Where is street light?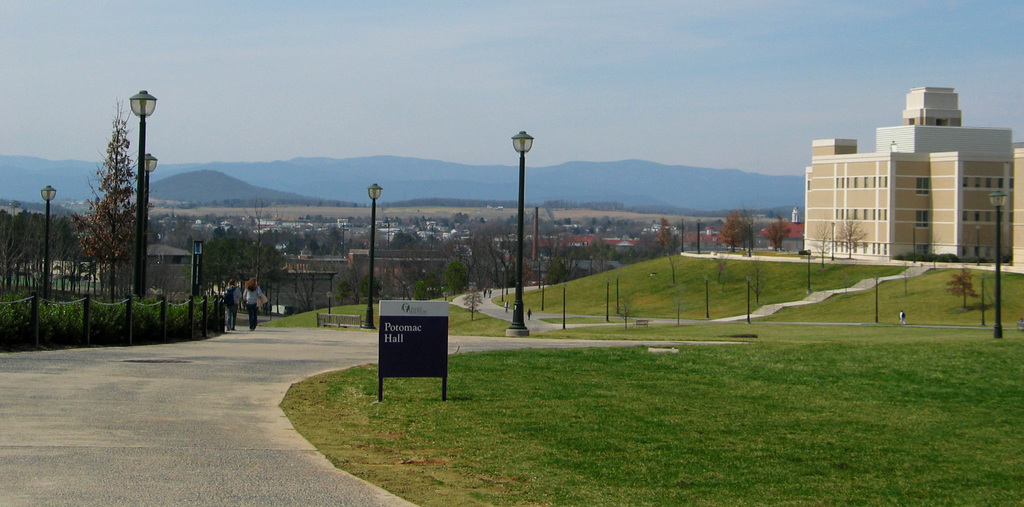
<box>702,275,712,319</box>.
